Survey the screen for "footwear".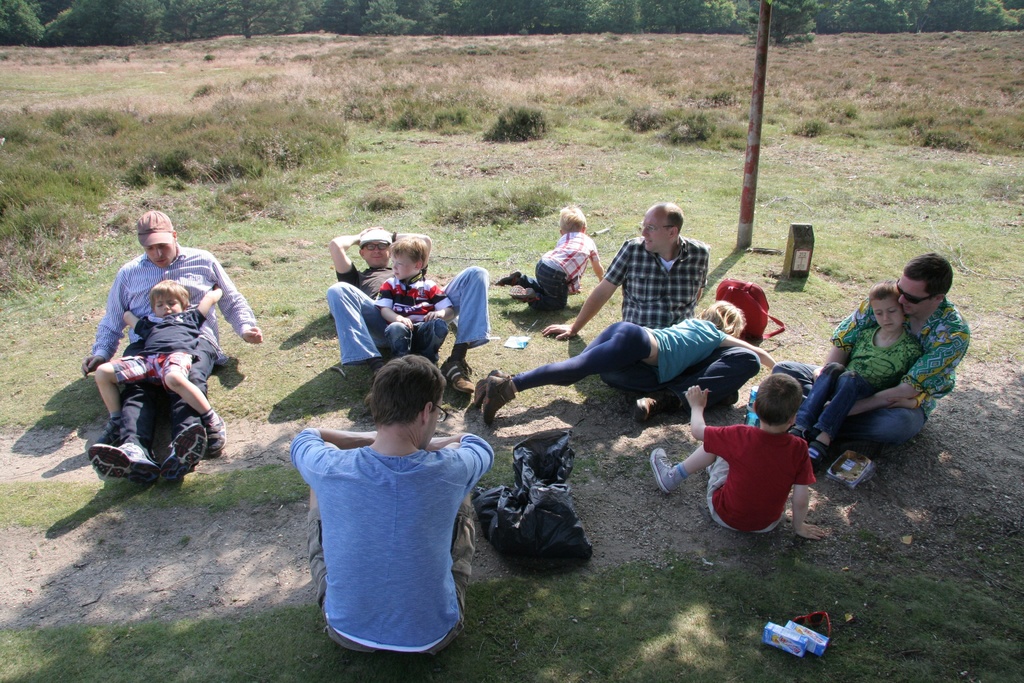
Survey found: 474/366/517/425.
